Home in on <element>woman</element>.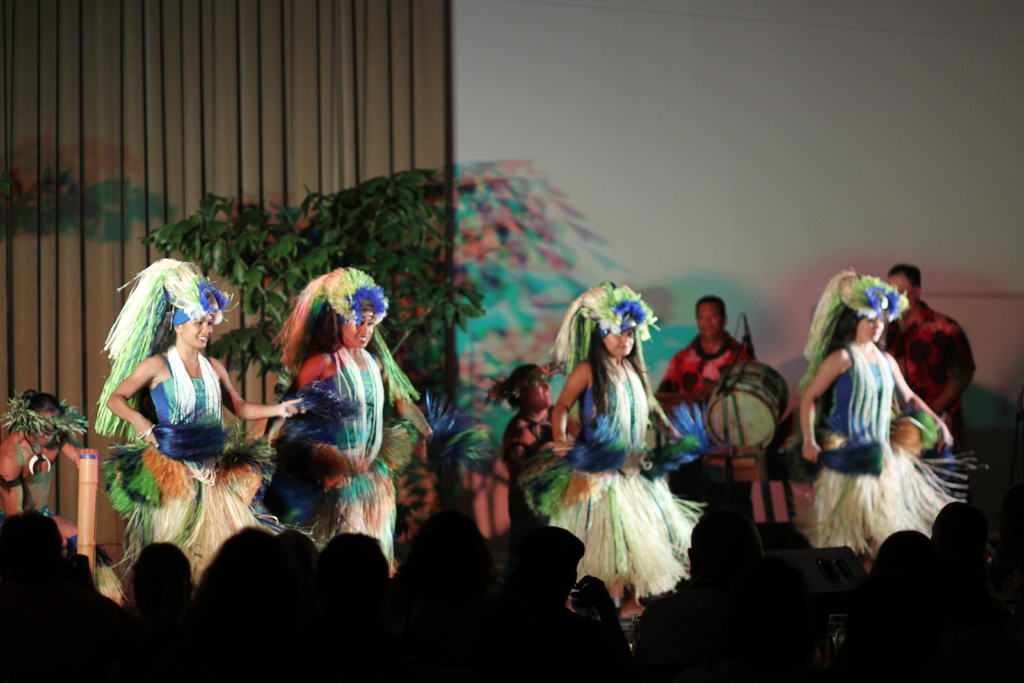
Homed in at x1=801 y1=267 x2=977 y2=559.
